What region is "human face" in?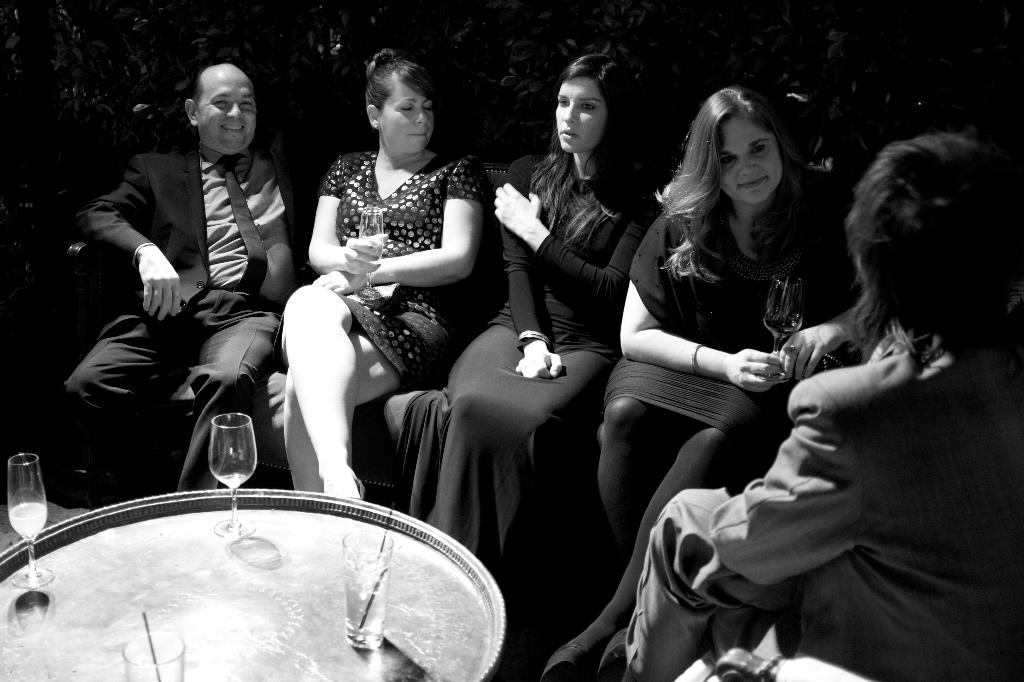
bbox=(557, 73, 608, 155).
